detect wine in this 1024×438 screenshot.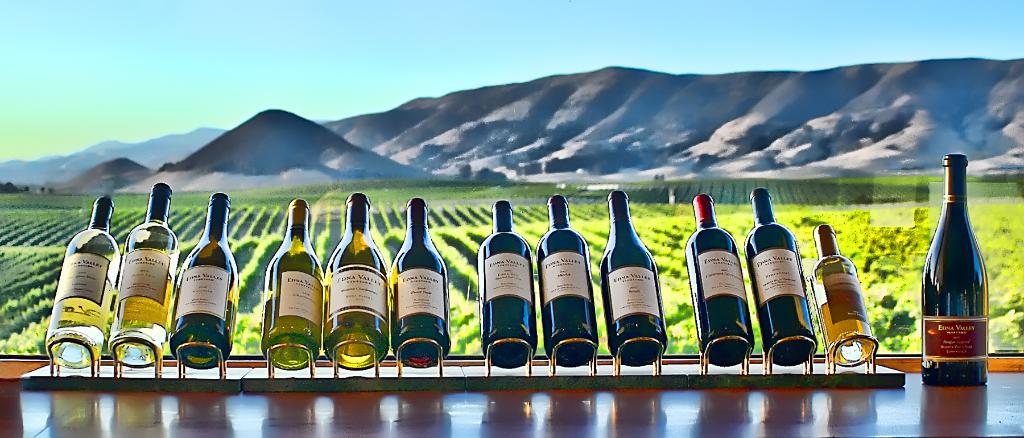
Detection: locate(109, 178, 177, 370).
